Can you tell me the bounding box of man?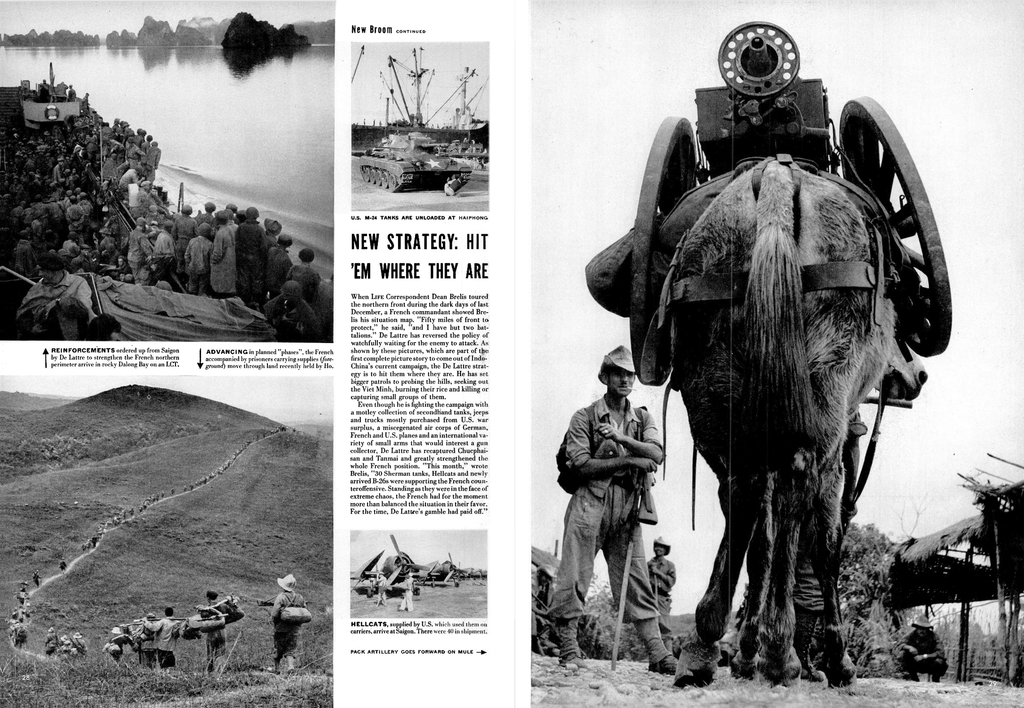
{"left": 561, "top": 353, "right": 691, "bottom": 677}.
